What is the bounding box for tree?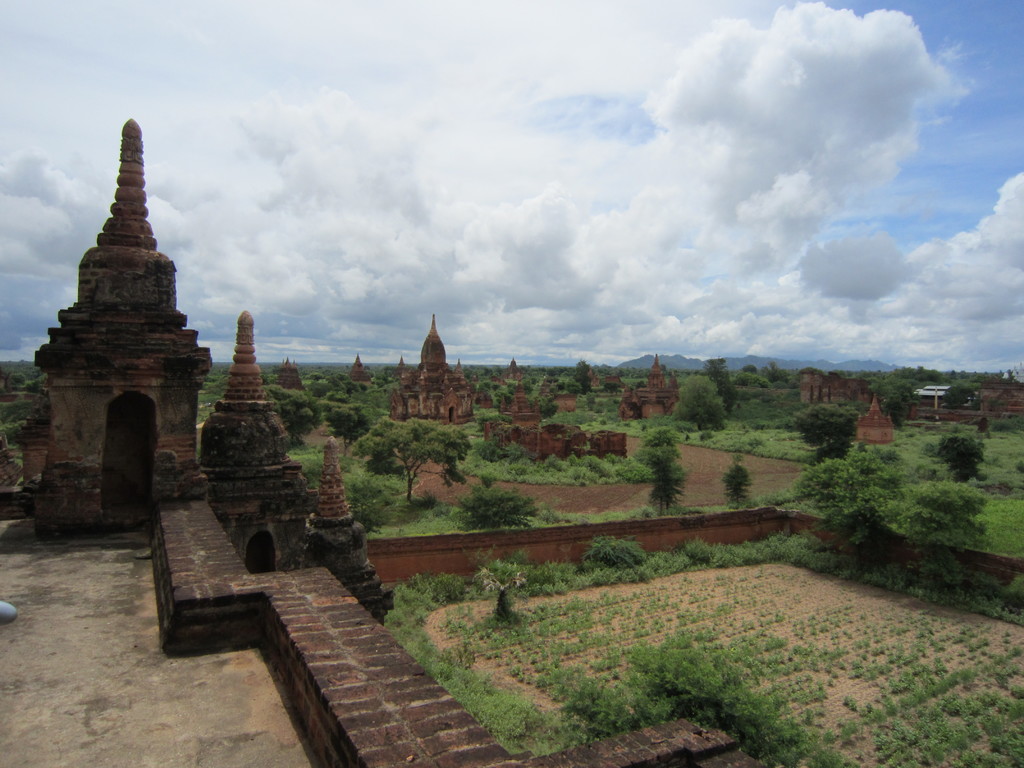
532 379 557 416.
